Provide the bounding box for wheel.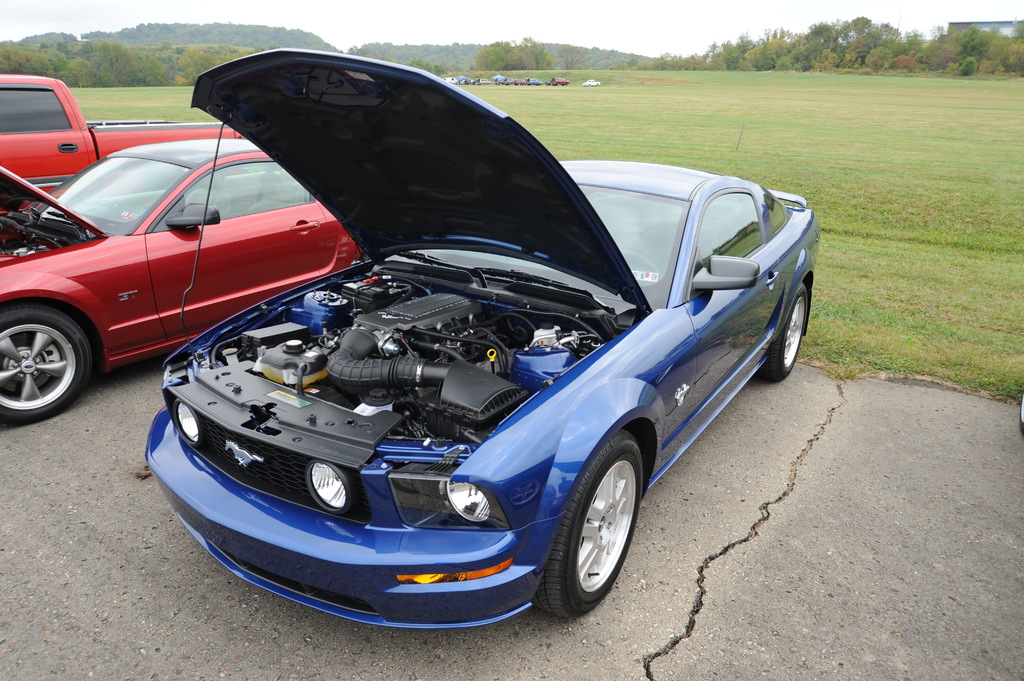
760,285,806,384.
